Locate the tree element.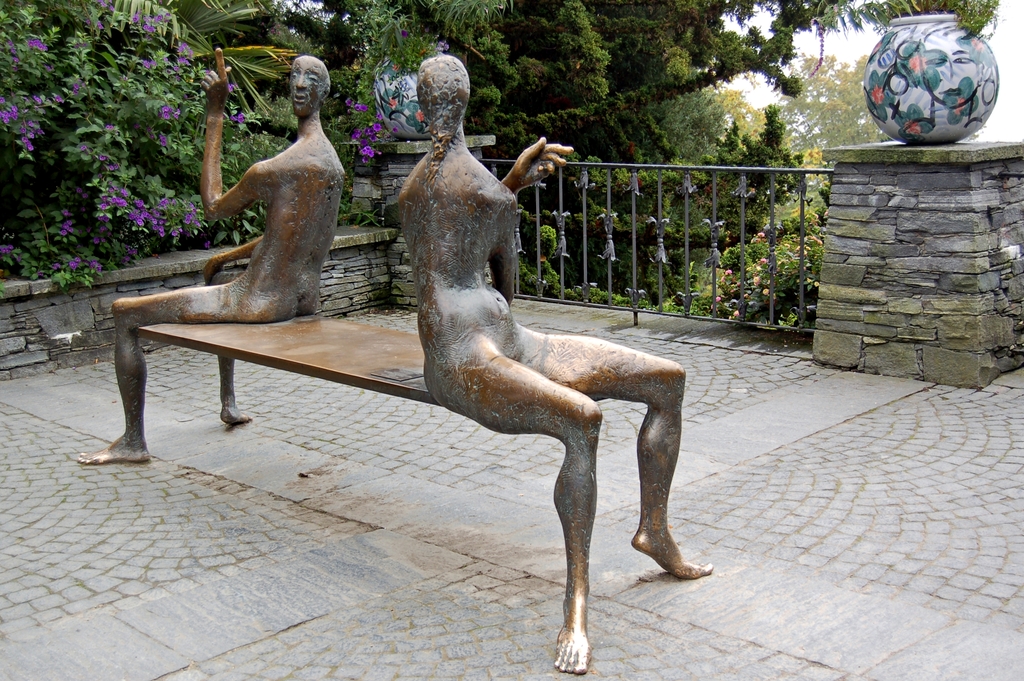
Element bbox: [332, 0, 854, 317].
